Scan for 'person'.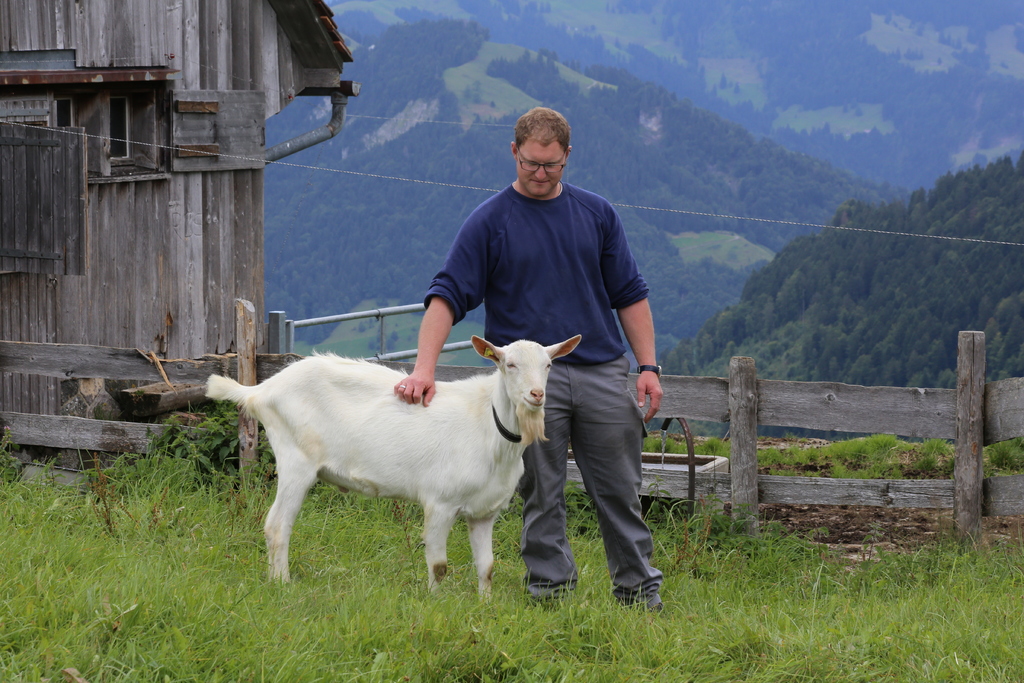
Scan result: x1=387, y1=108, x2=659, y2=618.
